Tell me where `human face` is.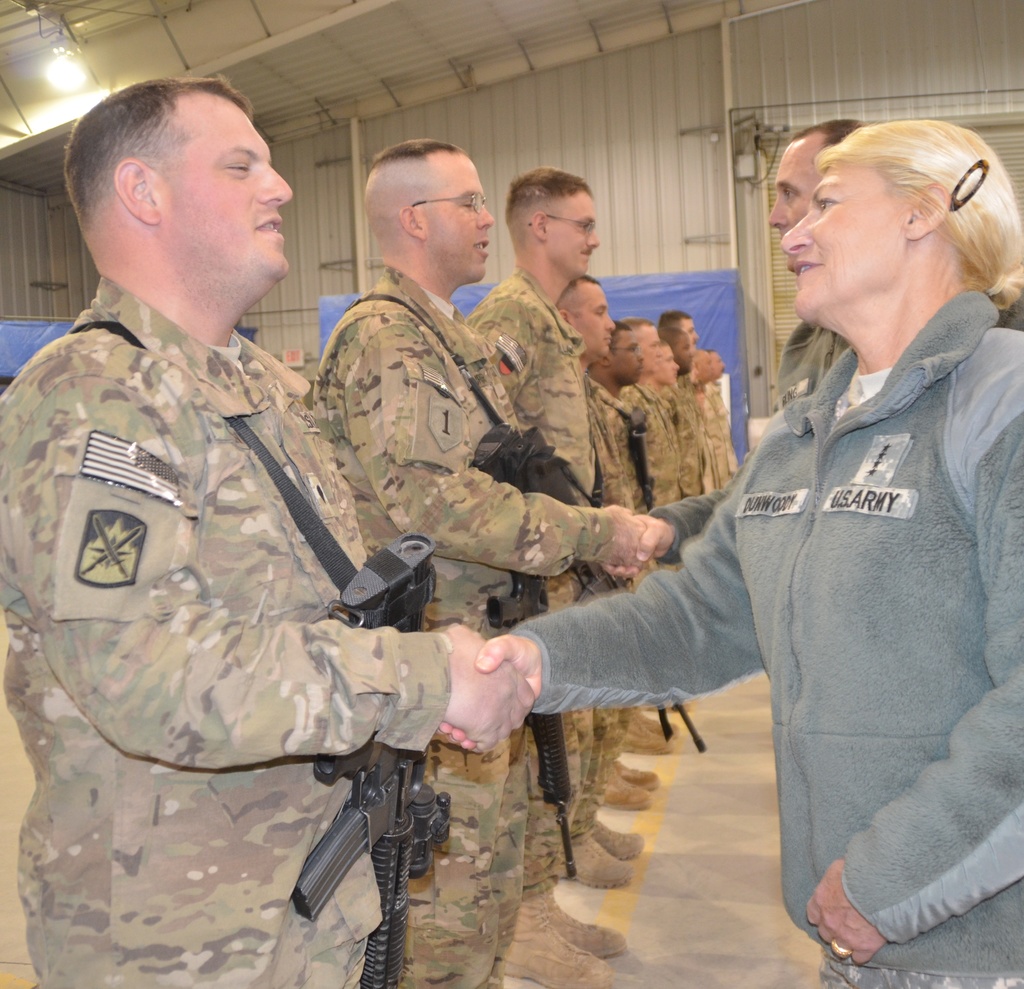
`human face` is at detection(689, 365, 698, 383).
